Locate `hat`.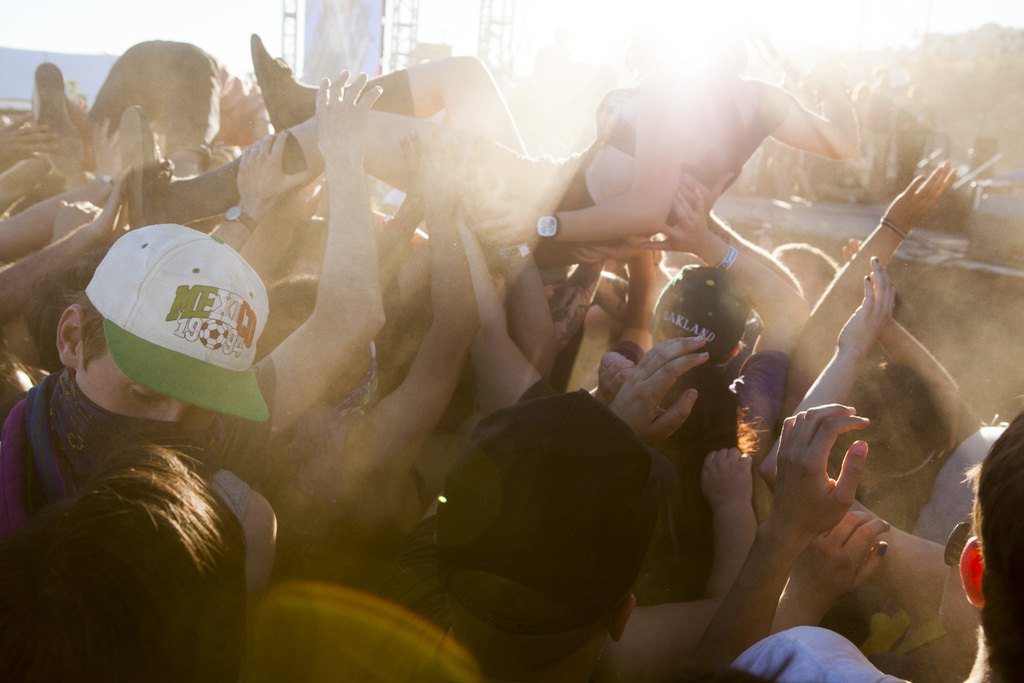
Bounding box: <region>439, 388, 657, 634</region>.
